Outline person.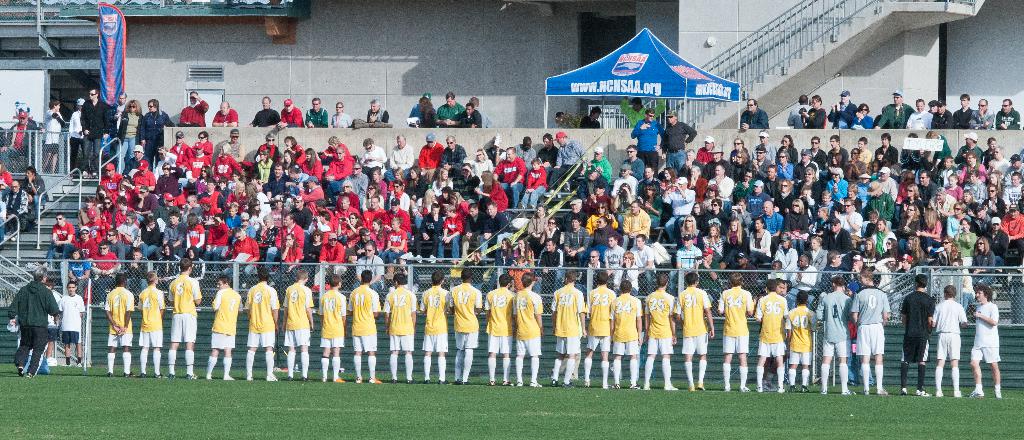
Outline: x1=45 y1=215 x2=70 y2=264.
